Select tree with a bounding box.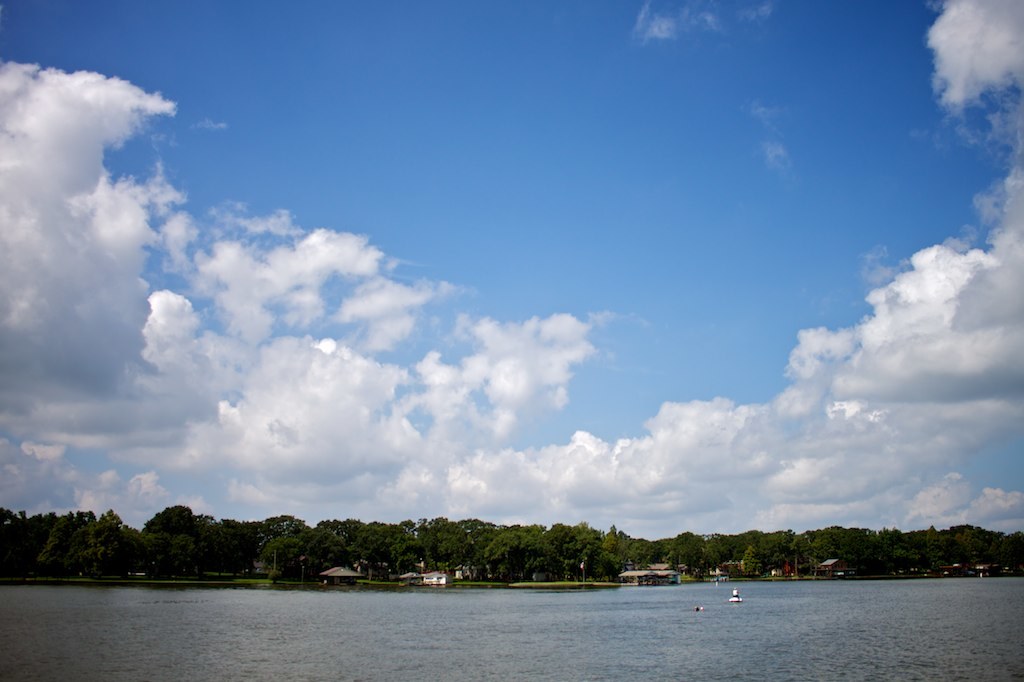
crop(480, 532, 546, 580).
